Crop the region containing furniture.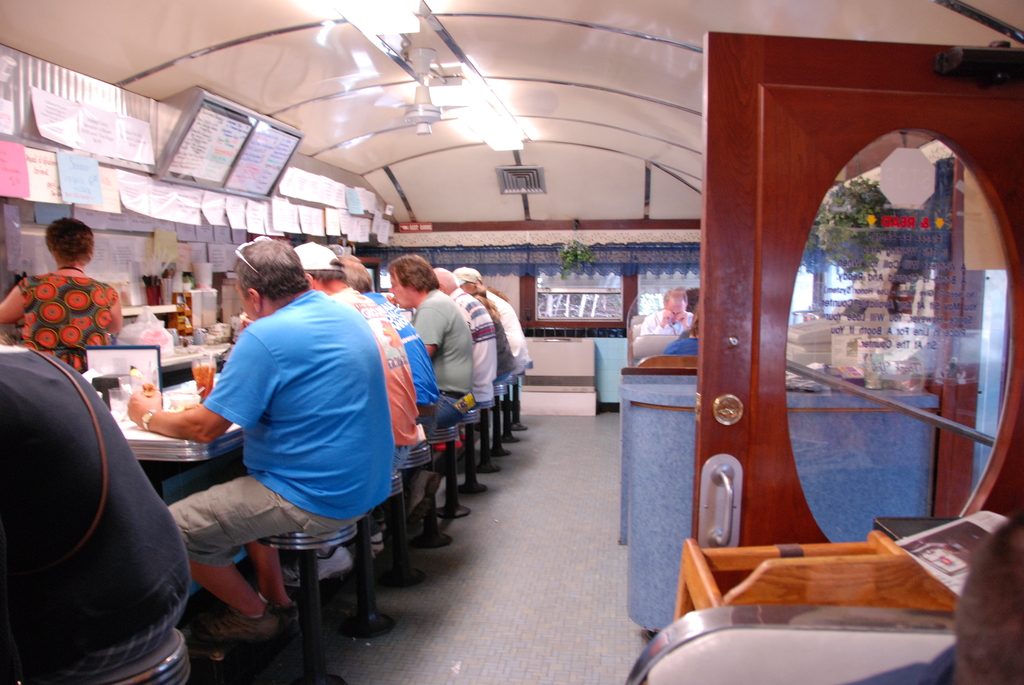
Crop region: bbox=[419, 423, 461, 546].
